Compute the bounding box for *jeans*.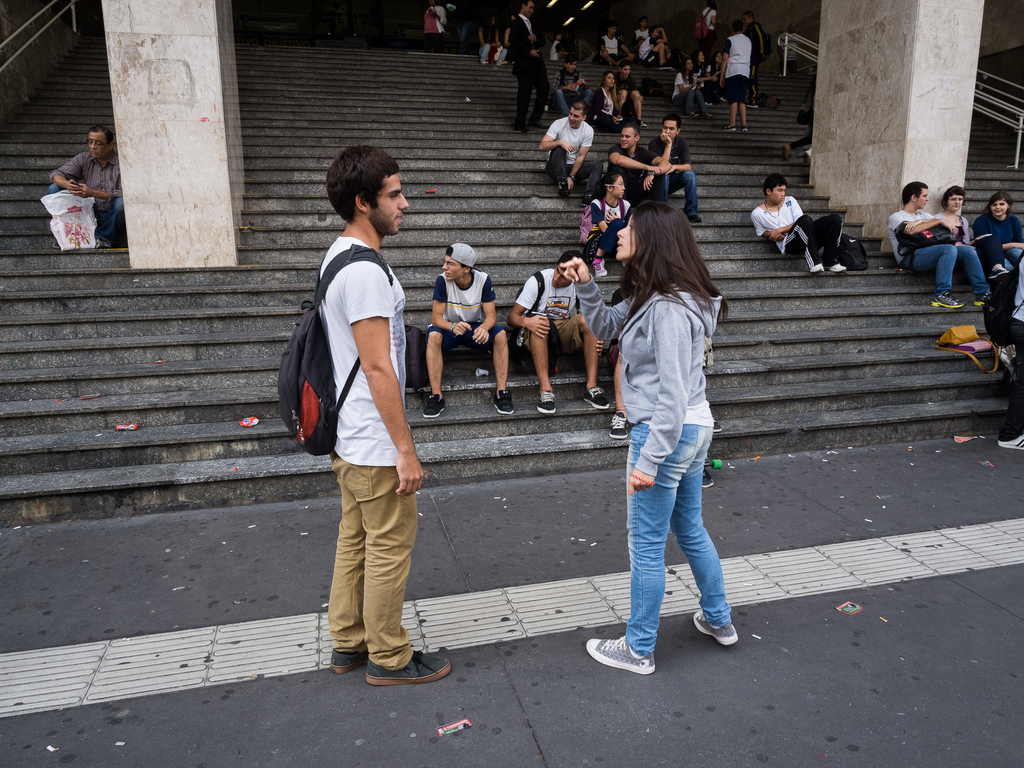
rect(665, 172, 697, 213).
